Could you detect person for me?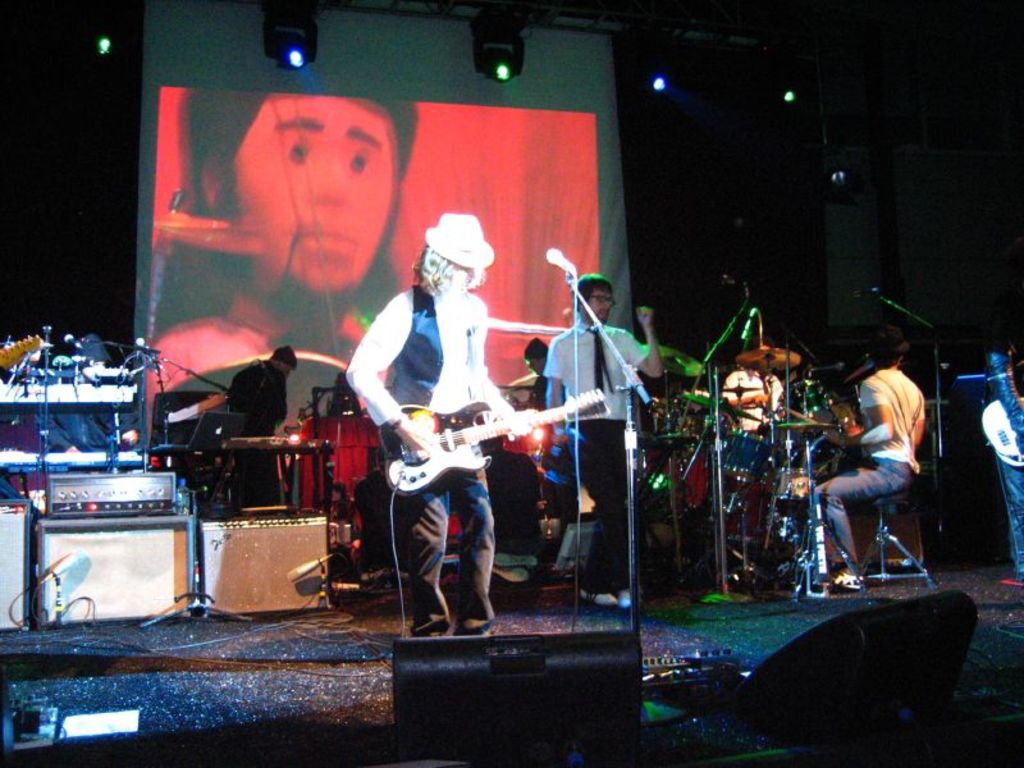
Detection result: {"x1": 544, "y1": 275, "x2": 663, "y2": 611}.
